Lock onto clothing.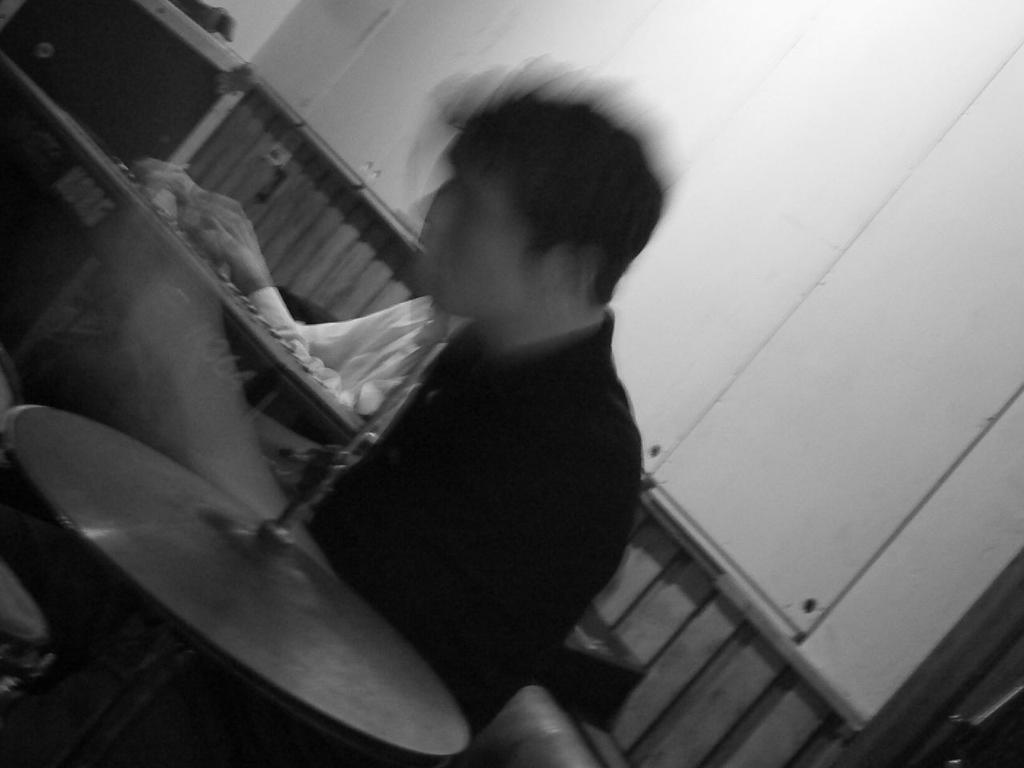
Locked: Rect(235, 302, 635, 727).
